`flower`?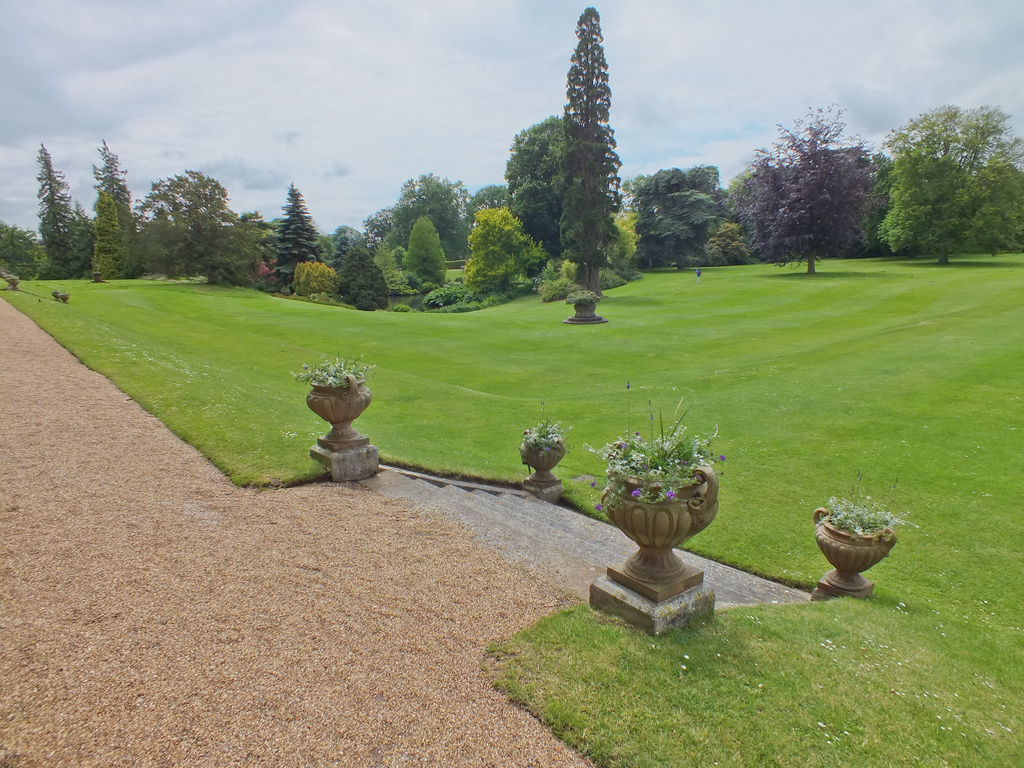
box(662, 487, 682, 502)
